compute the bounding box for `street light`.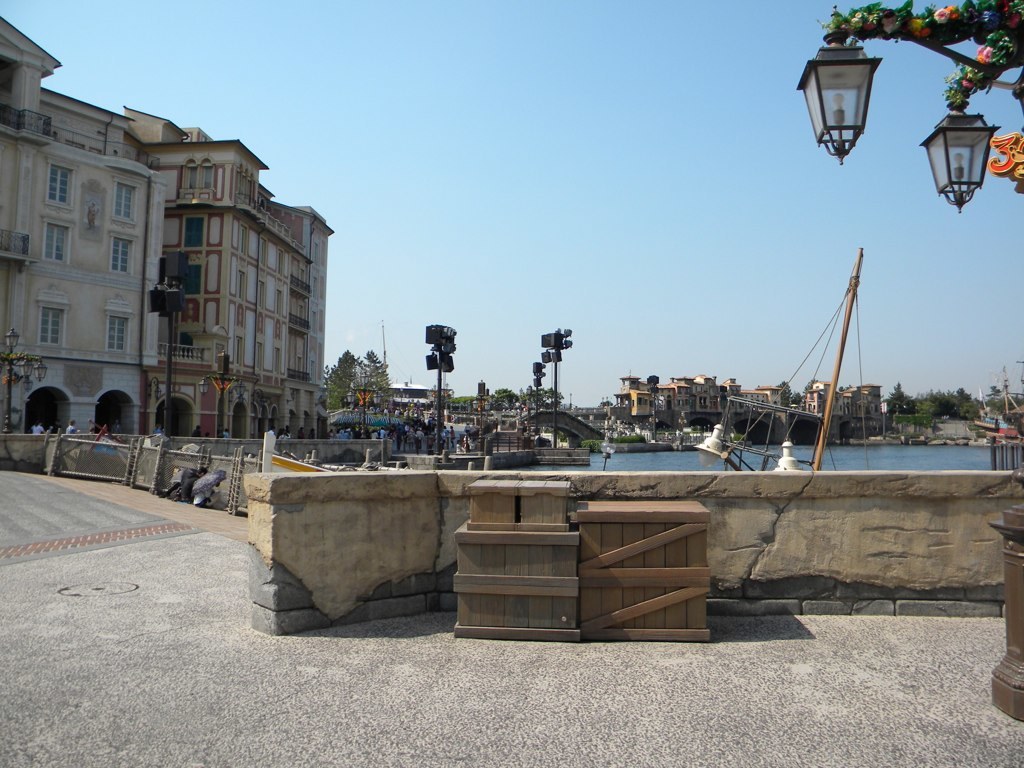
region(535, 328, 577, 450).
